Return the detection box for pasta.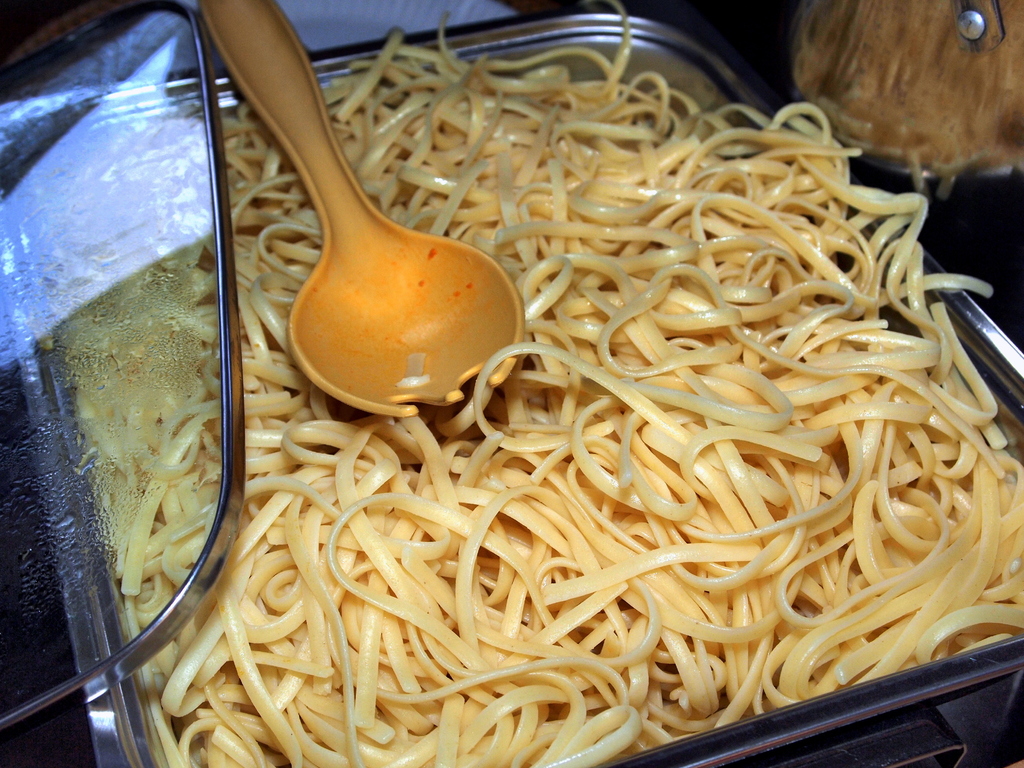
<box>35,0,1023,767</box>.
